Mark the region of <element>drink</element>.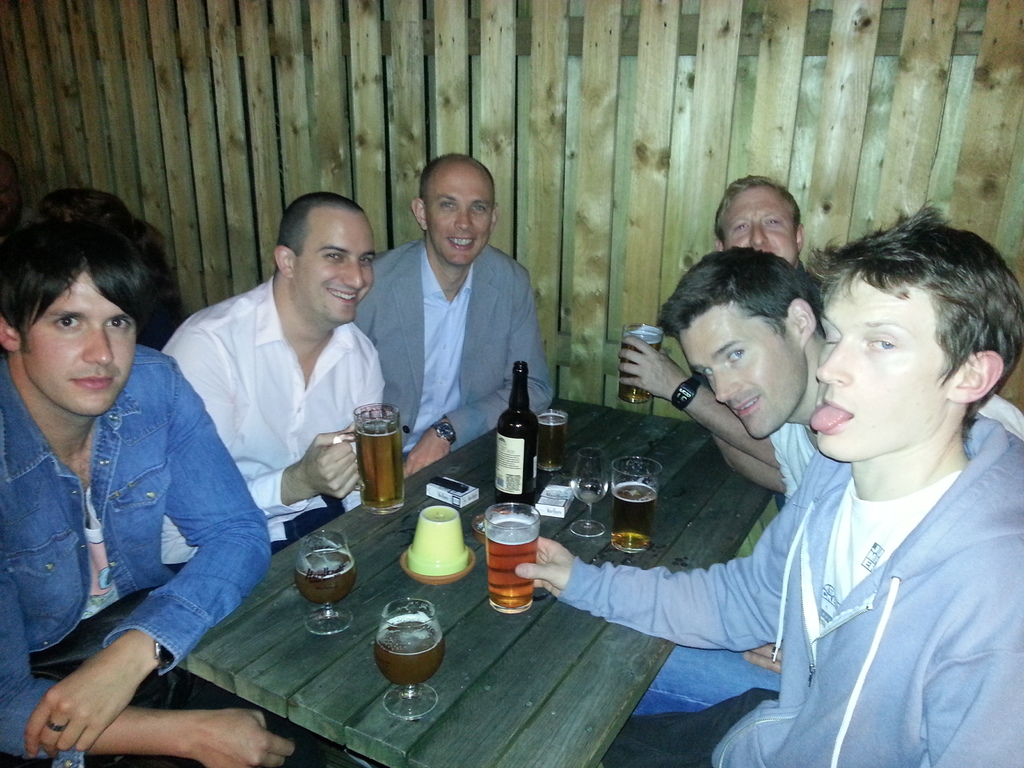
Region: <box>484,516,539,611</box>.
